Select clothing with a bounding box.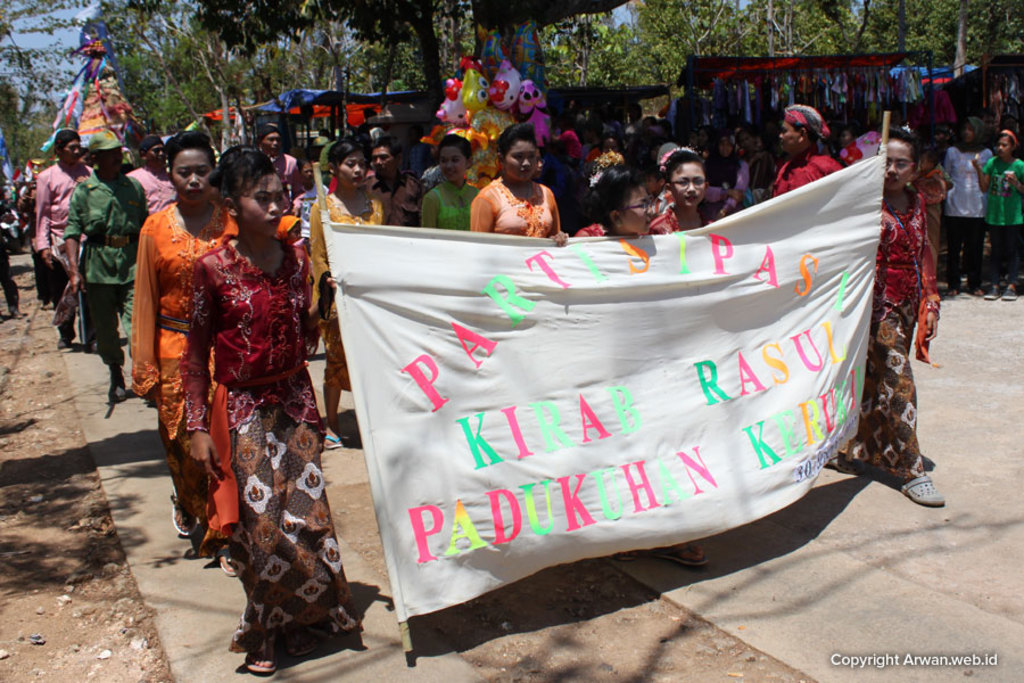
detection(357, 170, 426, 223).
